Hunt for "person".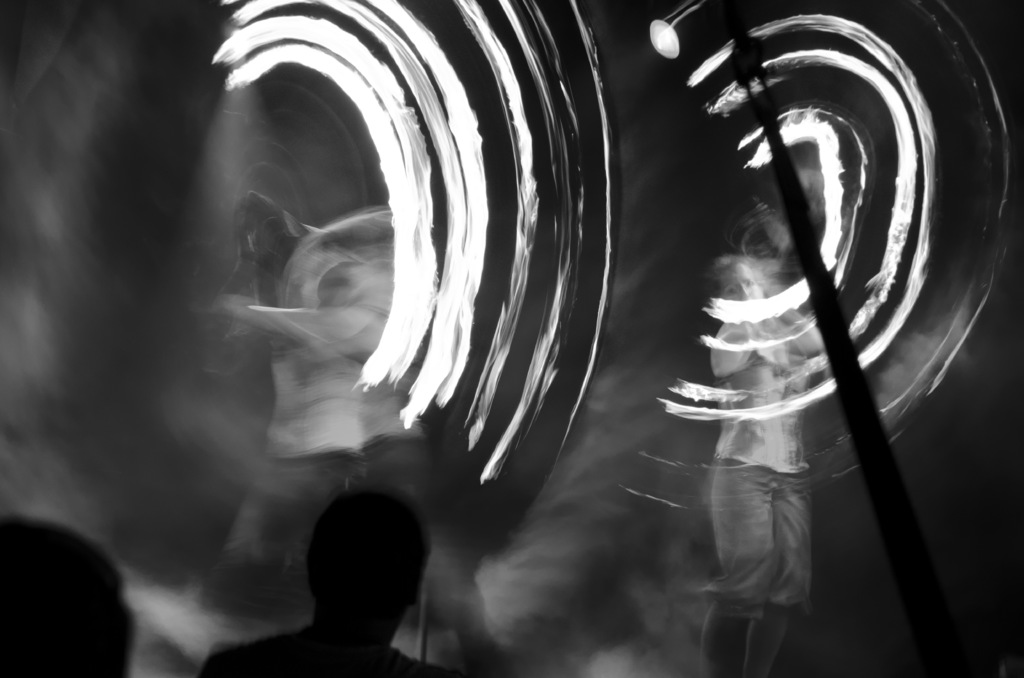
Hunted down at select_region(189, 485, 472, 677).
